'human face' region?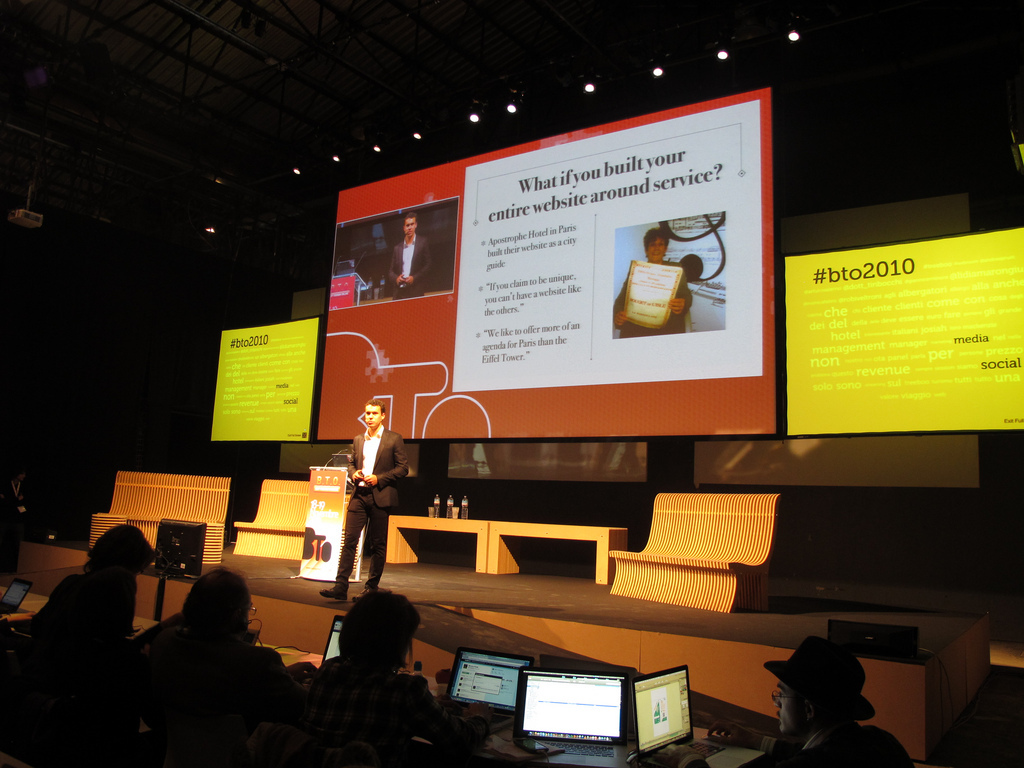
box(401, 215, 412, 237)
